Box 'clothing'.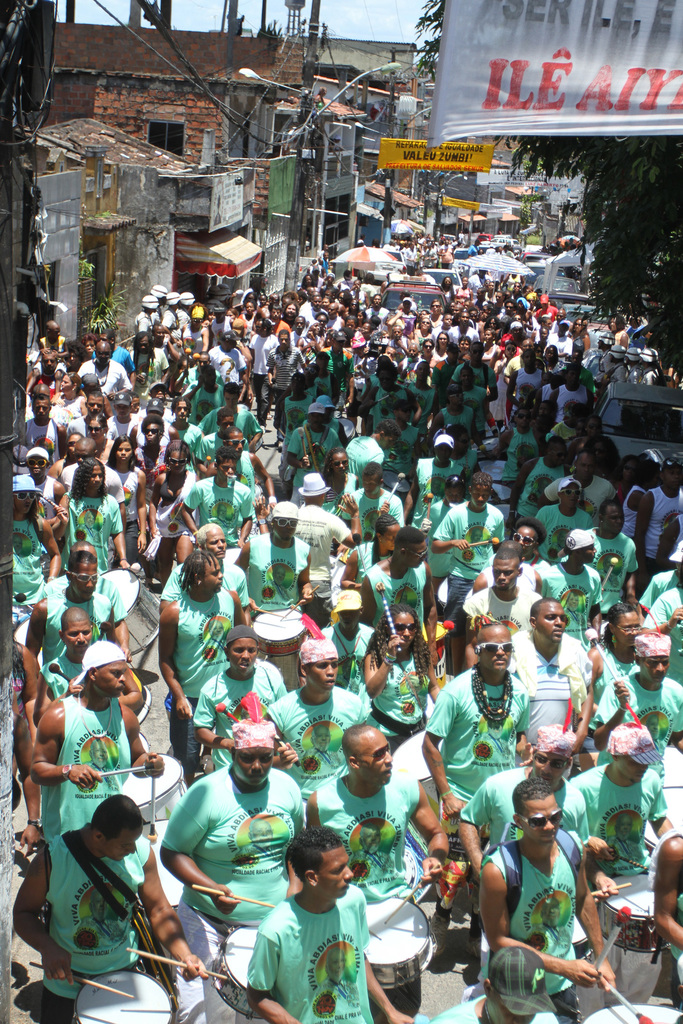
select_region(564, 771, 668, 897).
